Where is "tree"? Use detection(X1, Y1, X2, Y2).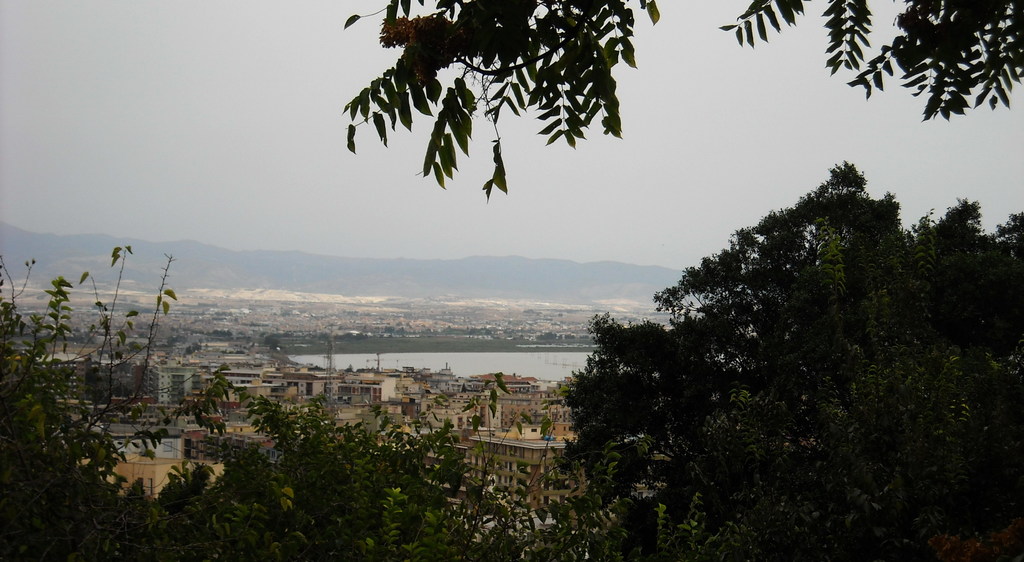
detection(342, 0, 1023, 198).
